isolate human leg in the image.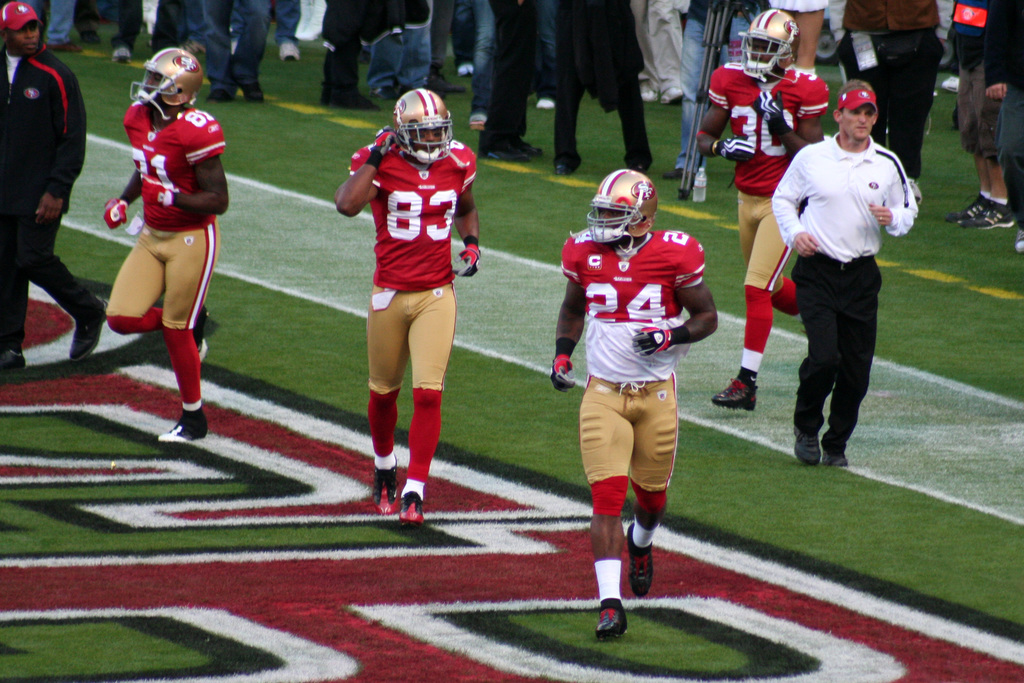
Isolated region: (741,193,803,320).
